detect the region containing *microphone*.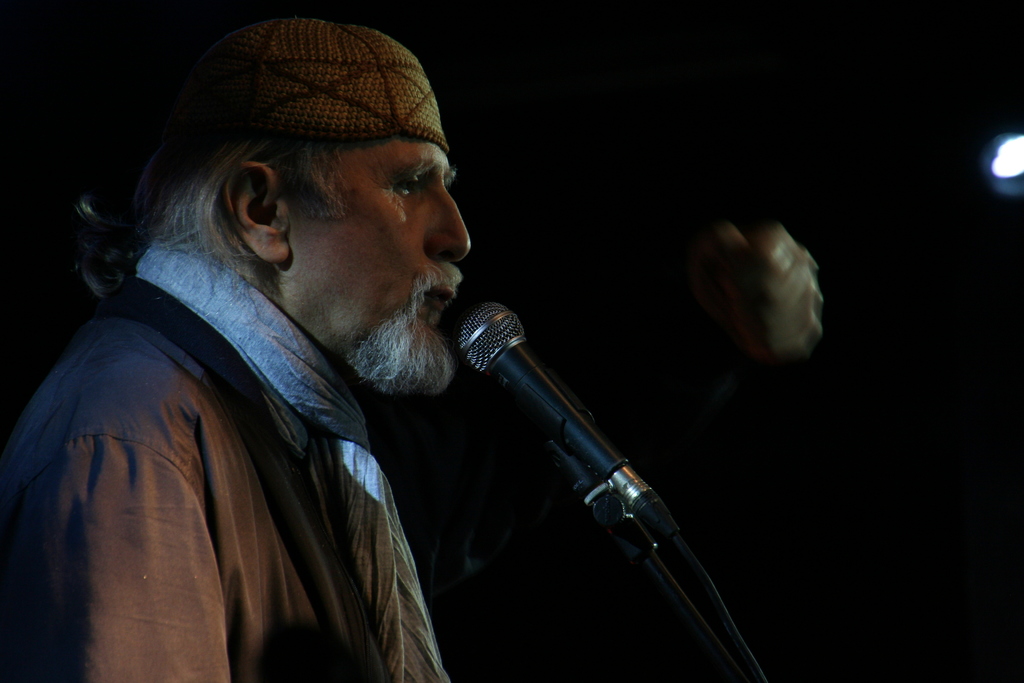
[left=423, top=298, right=655, bottom=486].
